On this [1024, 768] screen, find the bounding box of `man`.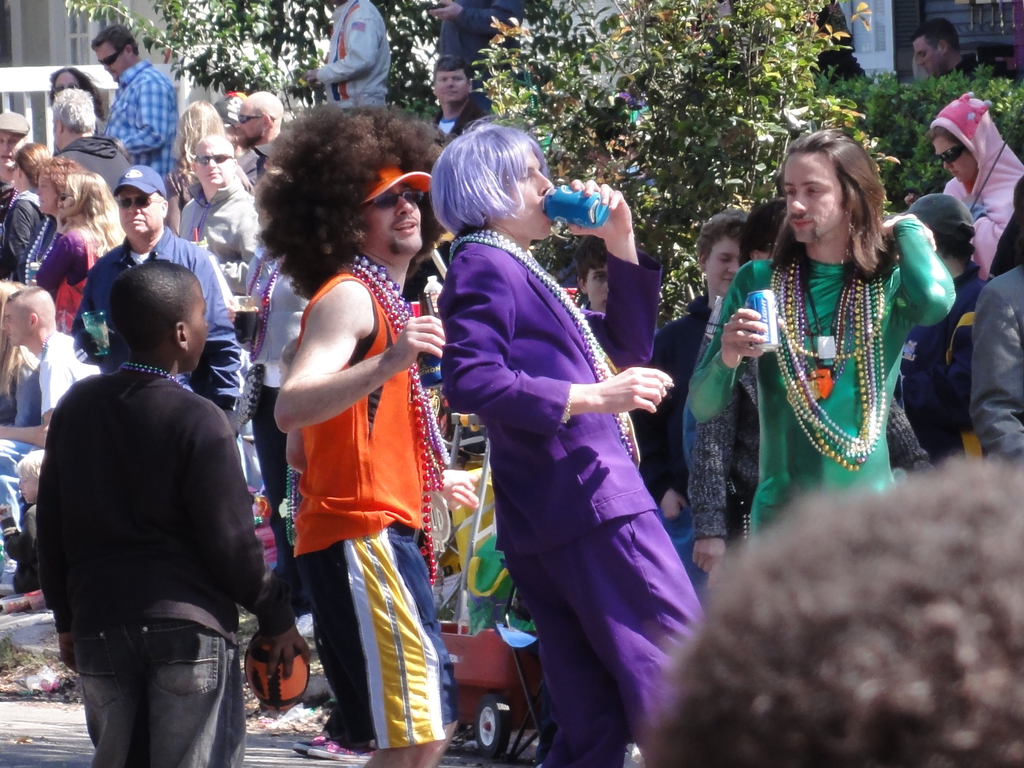
Bounding box: bbox(404, 56, 497, 302).
